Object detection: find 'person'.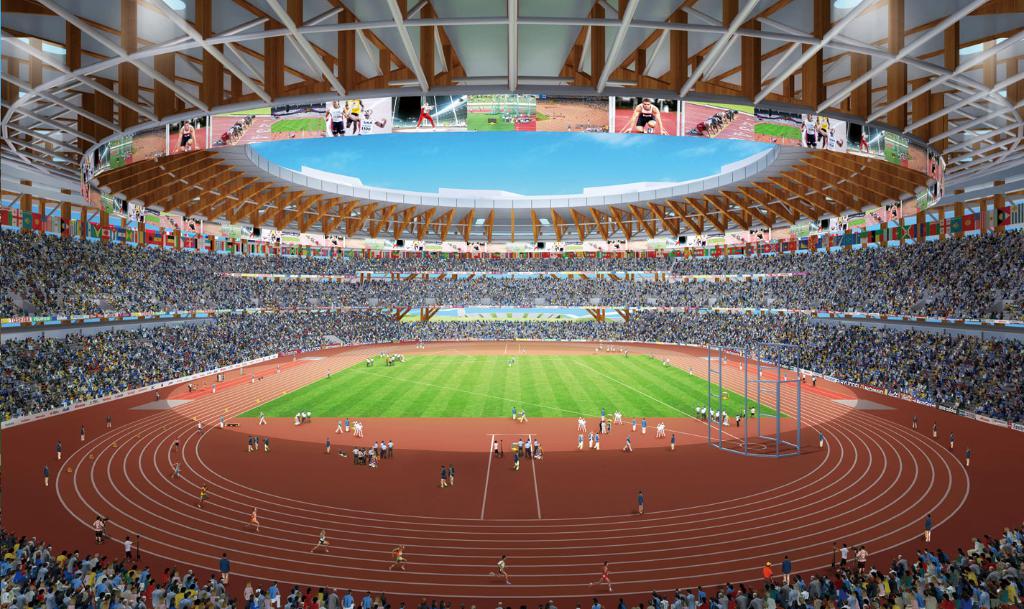
[left=712, top=109, right=724, bottom=124].
